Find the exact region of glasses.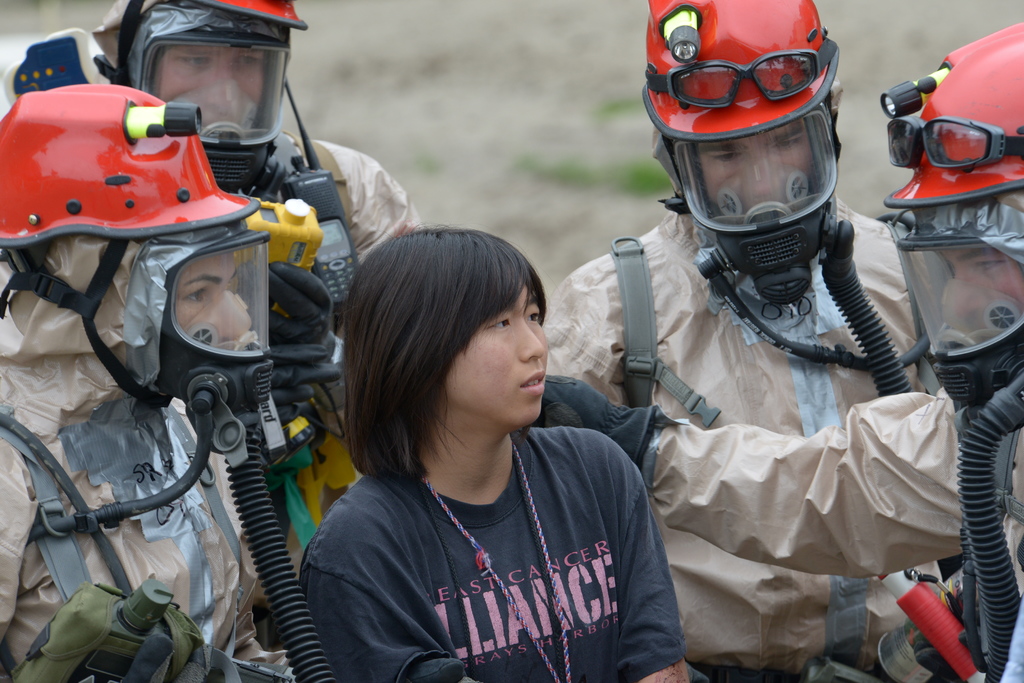
Exact region: (left=642, top=36, right=838, bottom=106).
